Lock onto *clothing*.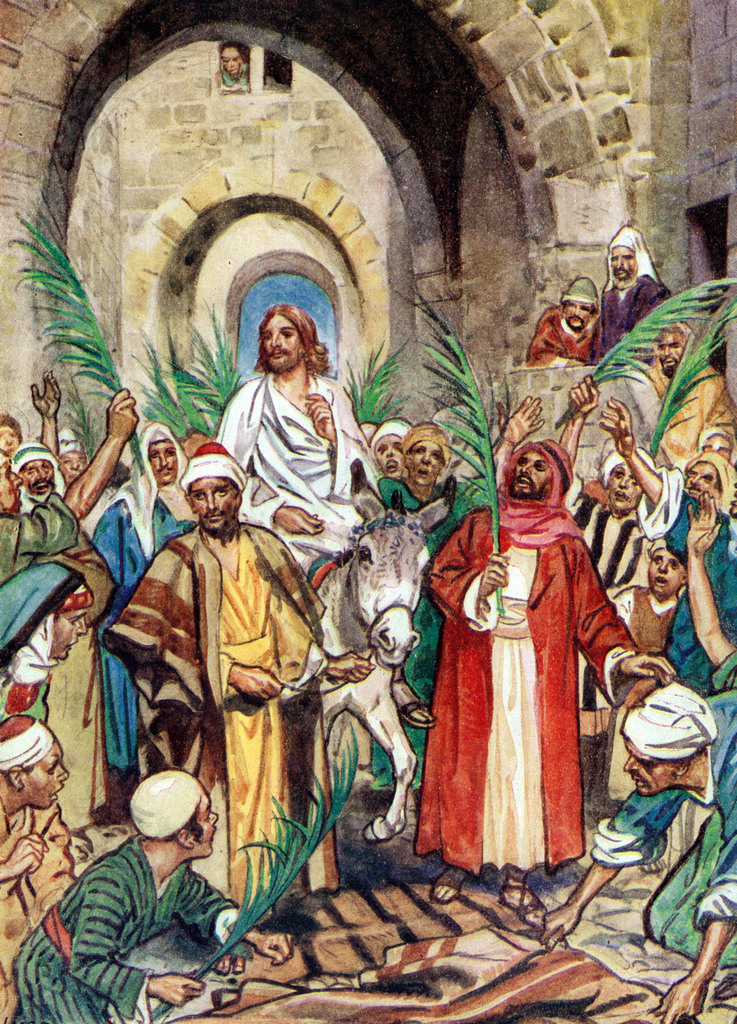
Locked: <region>99, 517, 314, 942</region>.
